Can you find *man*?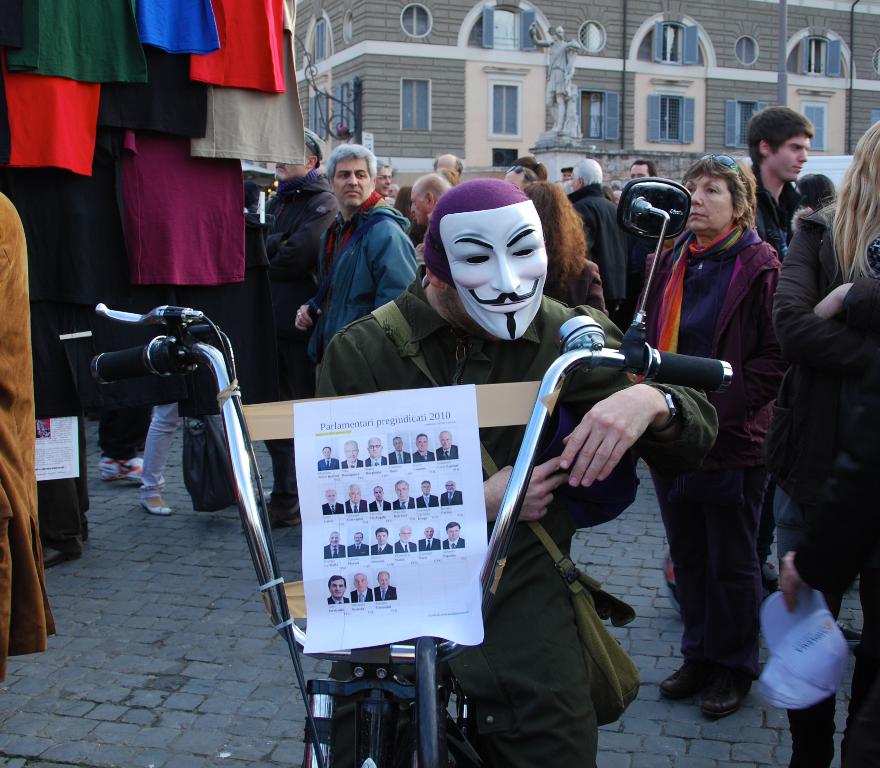
Yes, bounding box: 370, 525, 390, 557.
